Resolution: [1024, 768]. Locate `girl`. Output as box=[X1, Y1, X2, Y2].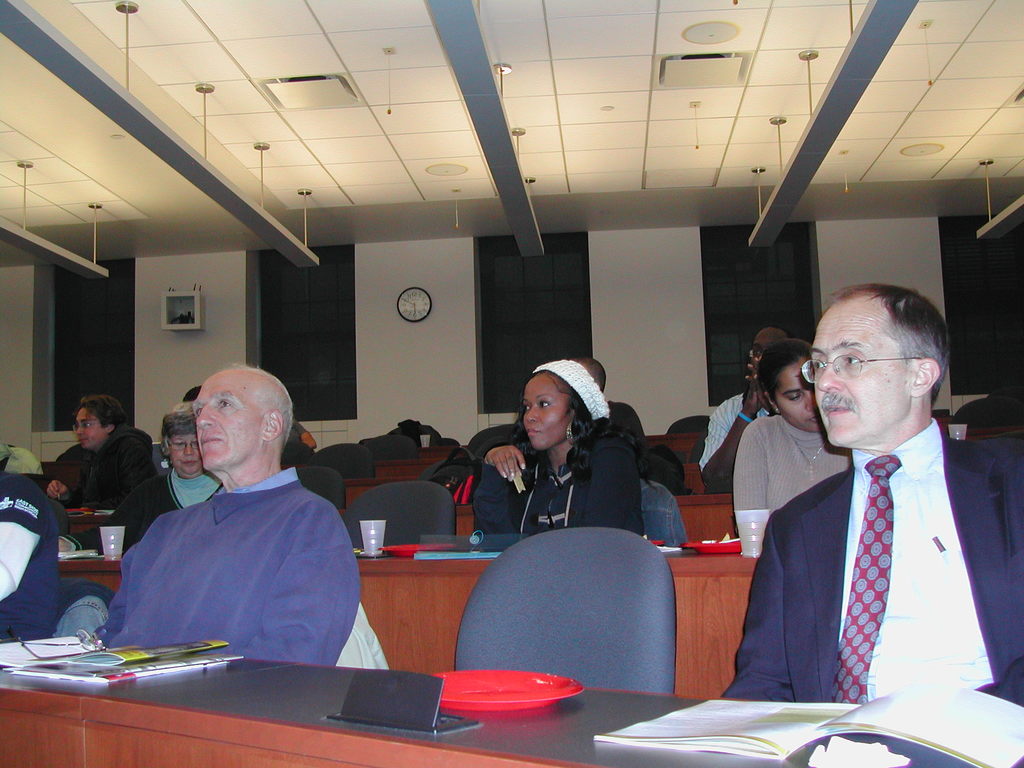
box=[470, 358, 647, 534].
